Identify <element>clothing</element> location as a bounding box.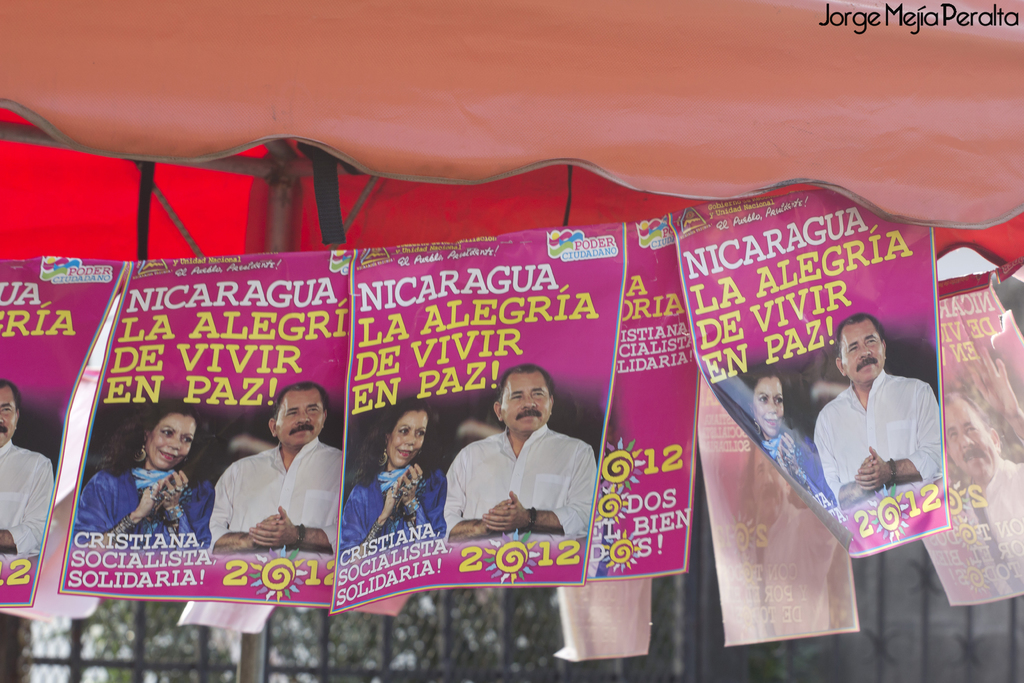
440, 406, 601, 555.
